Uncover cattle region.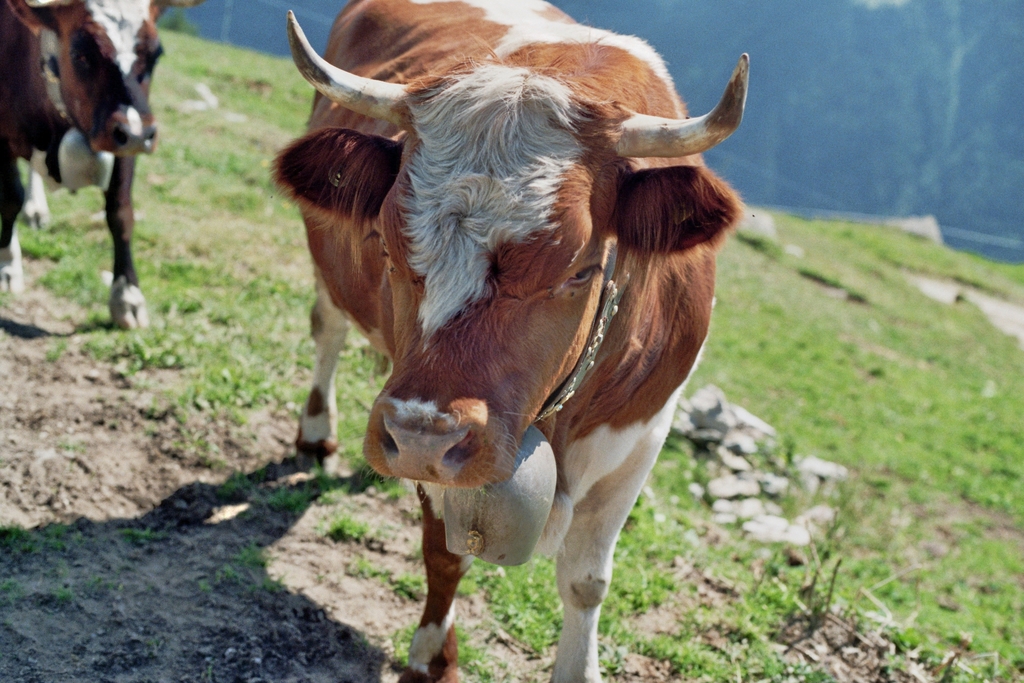
Uncovered: bbox=(250, 0, 751, 682).
